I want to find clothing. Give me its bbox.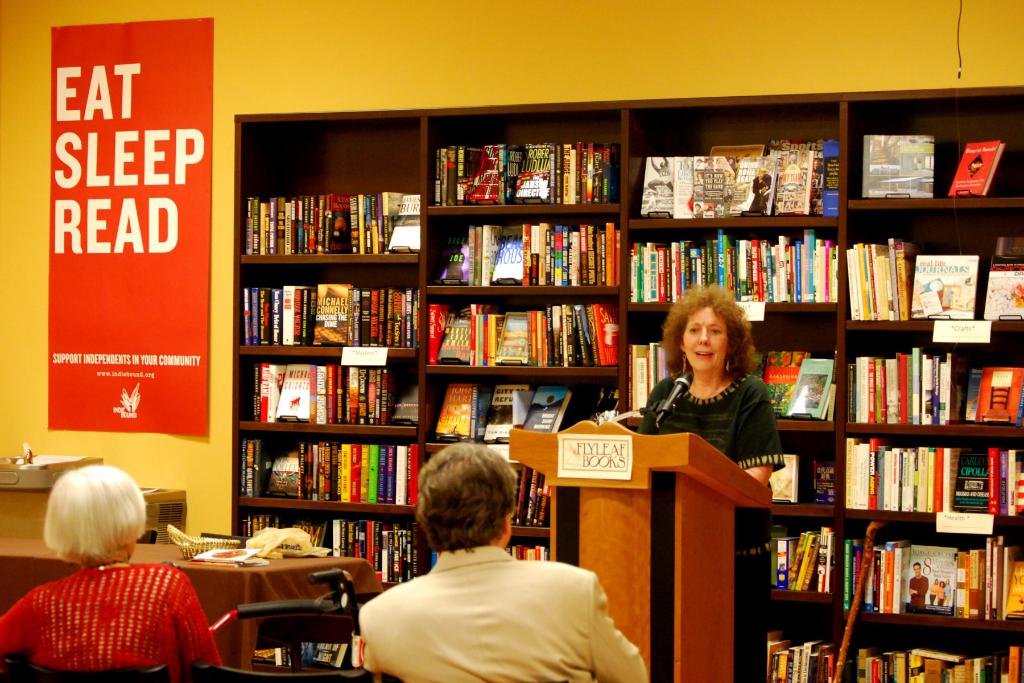
(626,361,788,682).
